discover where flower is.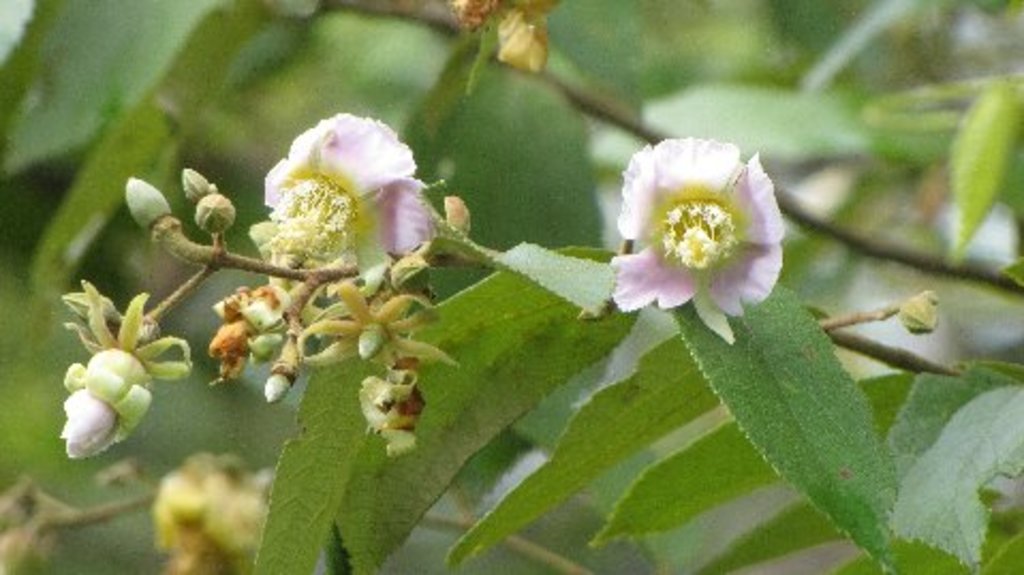
Discovered at <bbox>60, 348, 148, 460</bbox>.
